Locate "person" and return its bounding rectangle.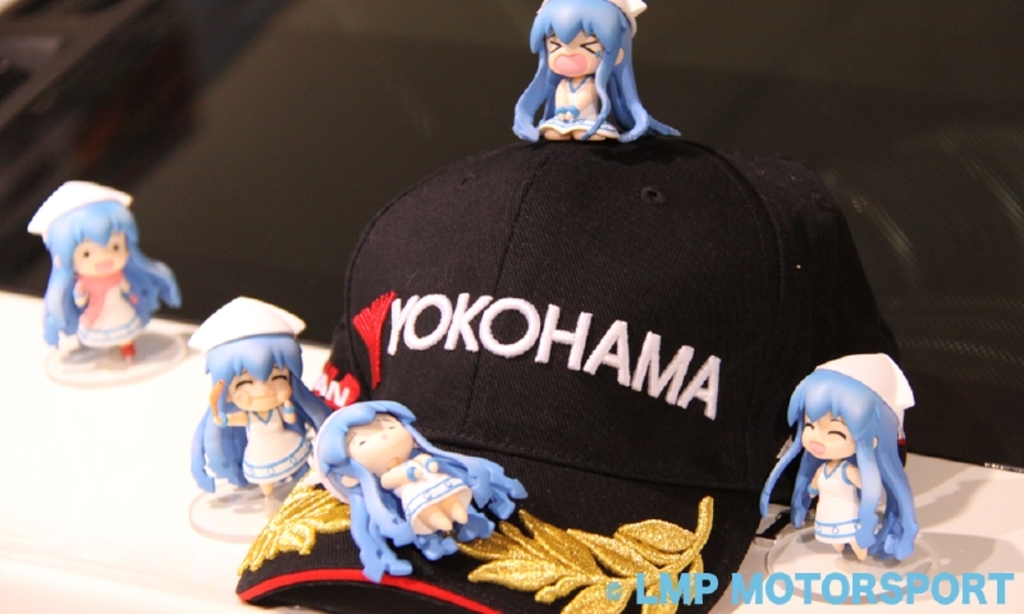
(left=187, top=297, right=332, bottom=491).
